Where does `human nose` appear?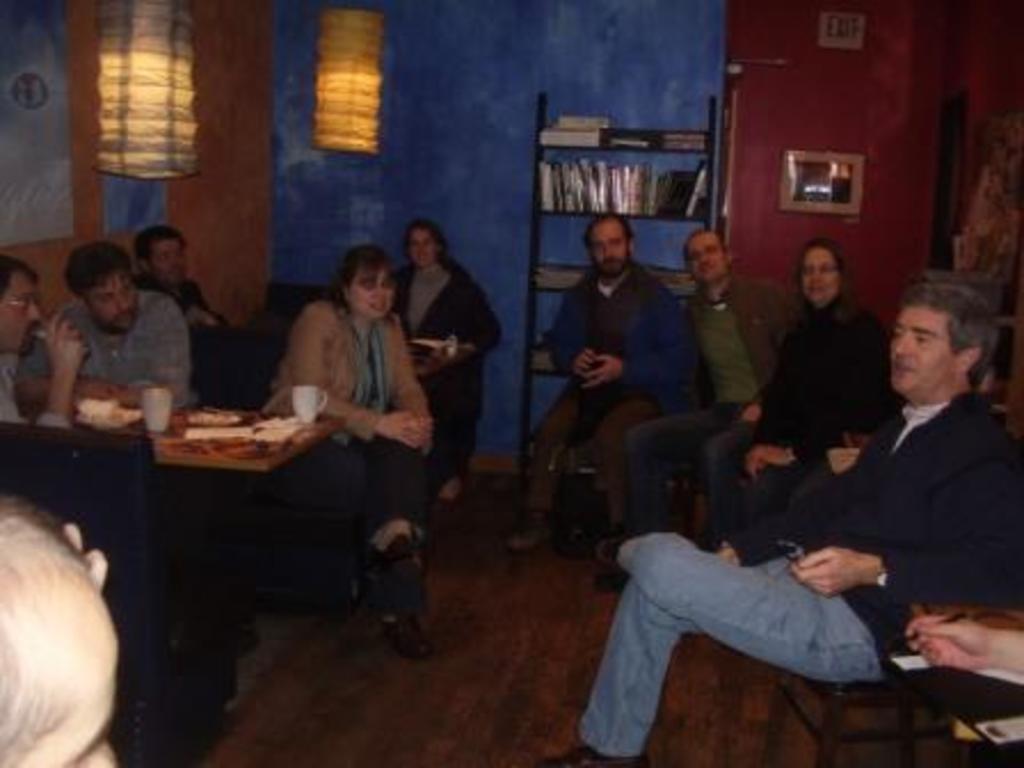
Appears at box(171, 256, 181, 270).
